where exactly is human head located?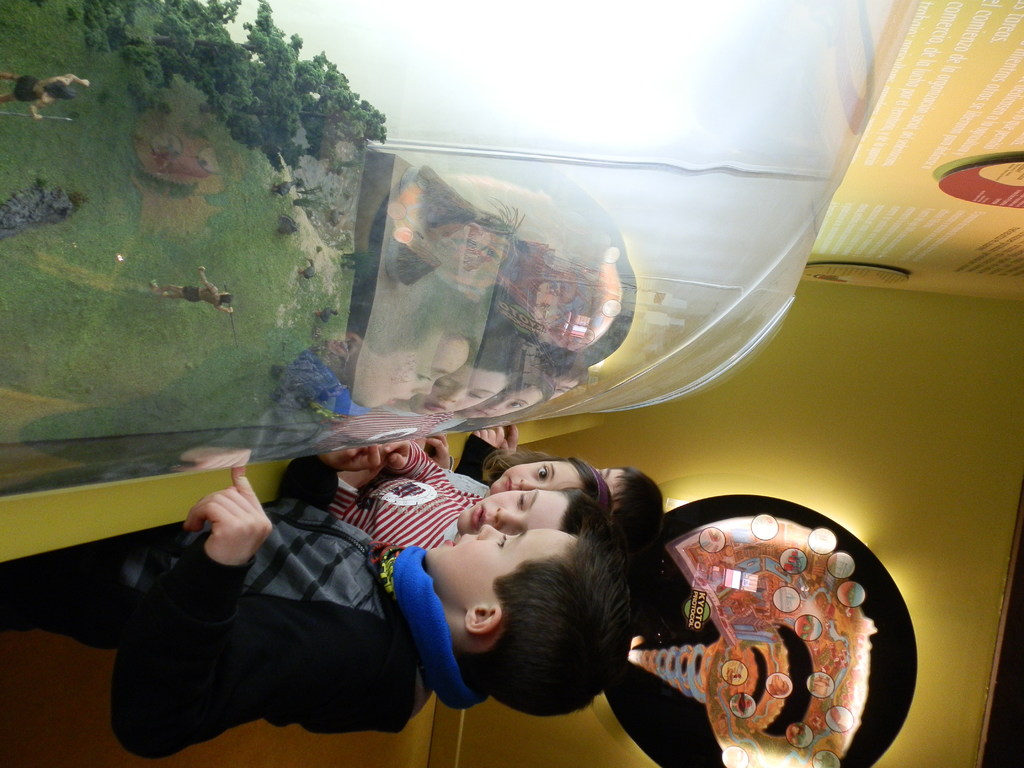
Its bounding box is l=492, t=458, r=611, b=515.
